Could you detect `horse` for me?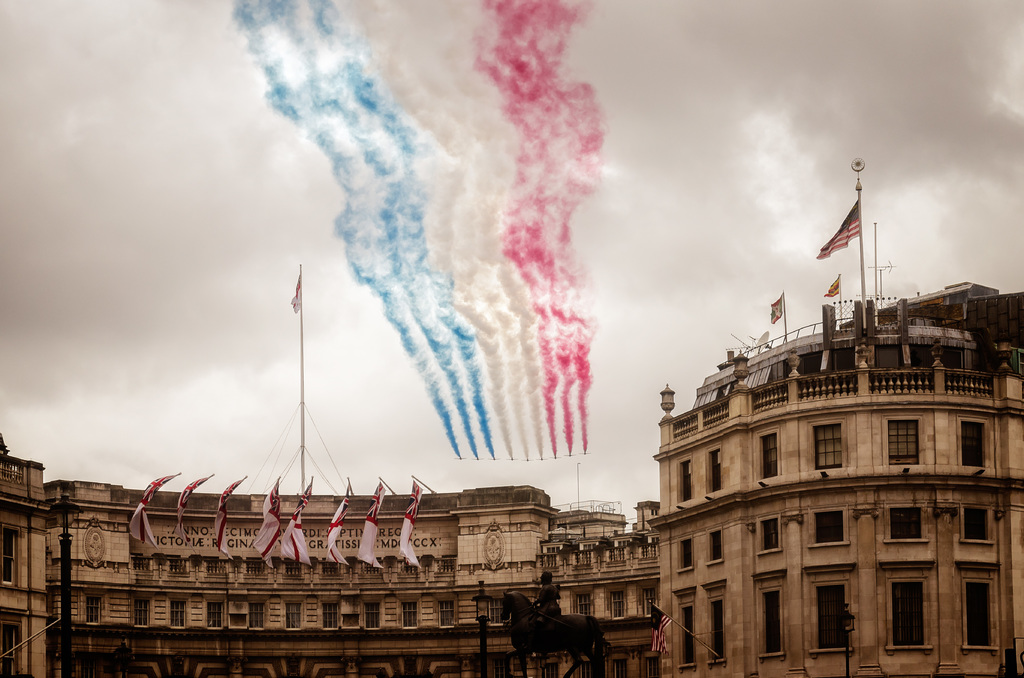
Detection result: pyautogui.locateOnScreen(499, 590, 603, 677).
